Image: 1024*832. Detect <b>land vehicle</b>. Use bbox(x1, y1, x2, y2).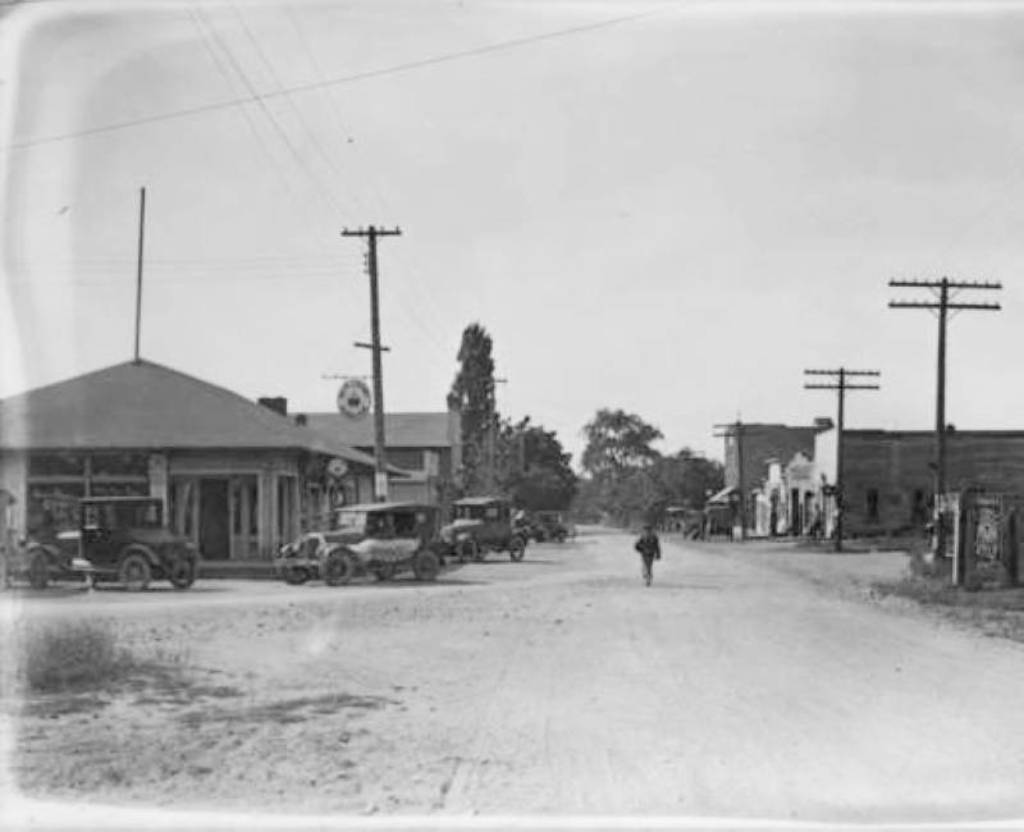
bbox(440, 495, 535, 567).
